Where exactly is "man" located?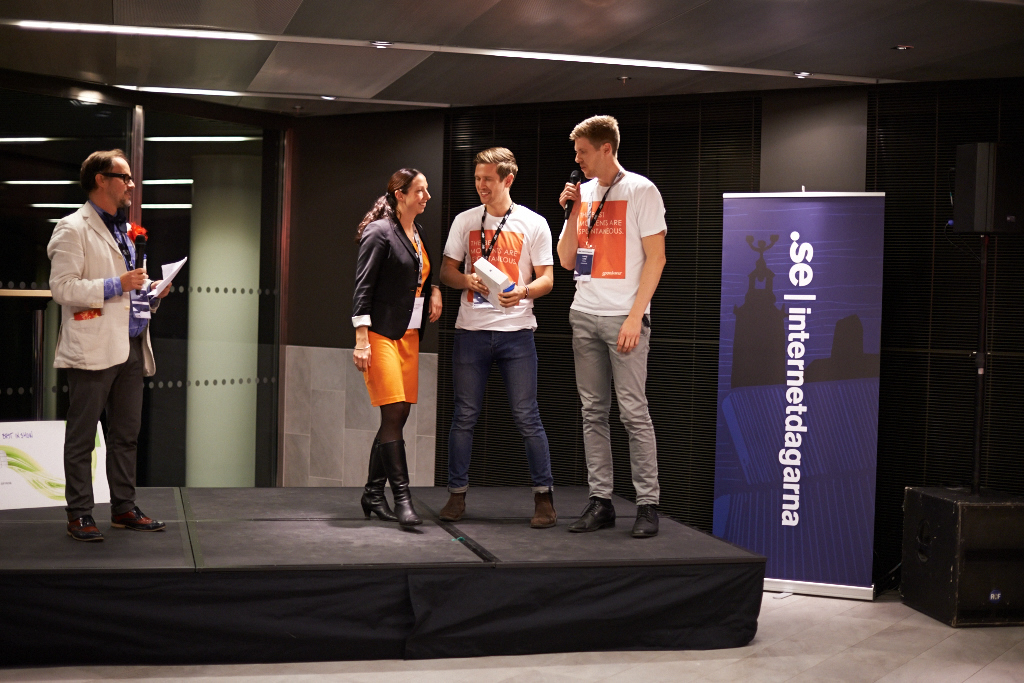
Its bounding box is detection(47, 147, 174, 546).
